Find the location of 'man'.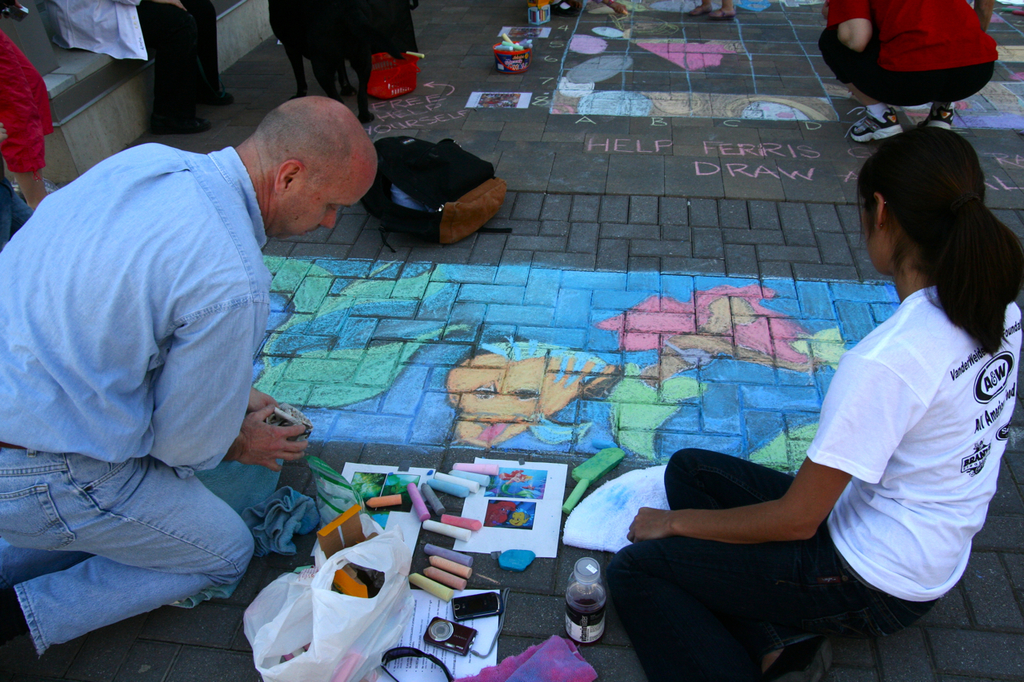
Location: <region>36, 0, 234, 134</region>.
